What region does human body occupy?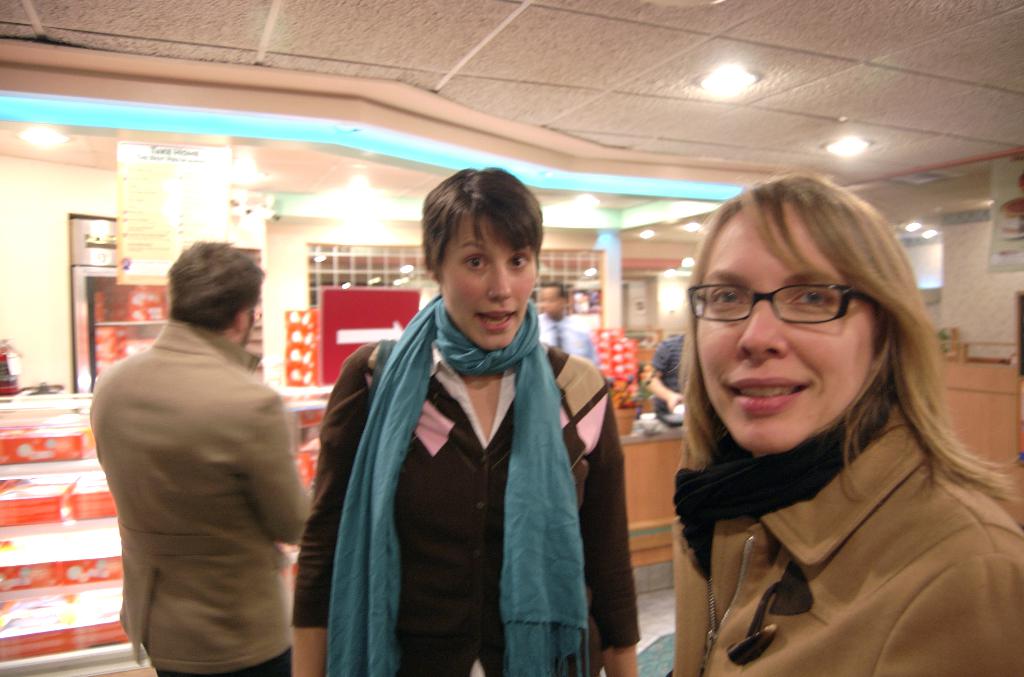
left=650, top=334, right=683, bottom=439.
